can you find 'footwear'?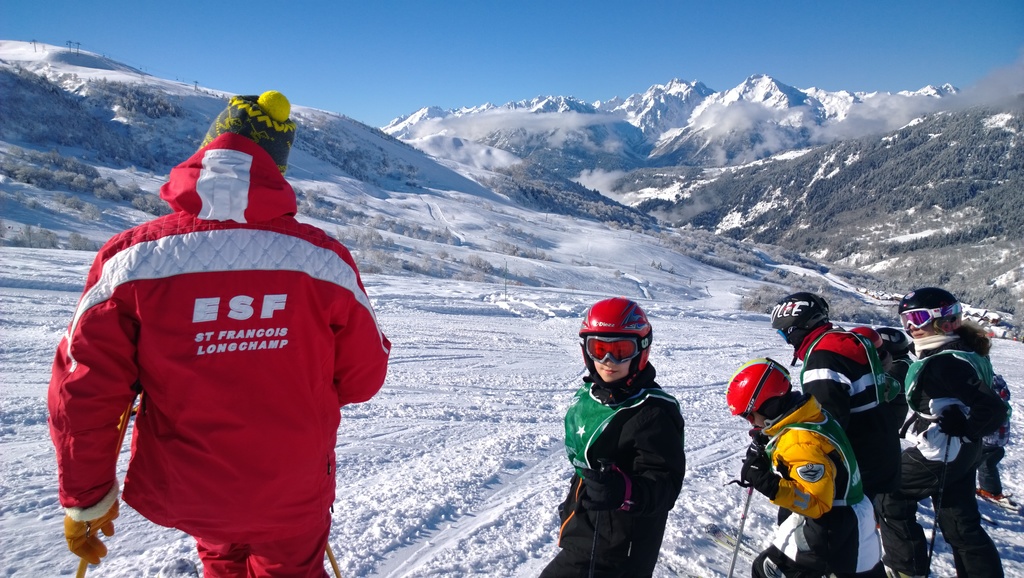
Yes, bounding box: <box>882,563,899,577</box>.
